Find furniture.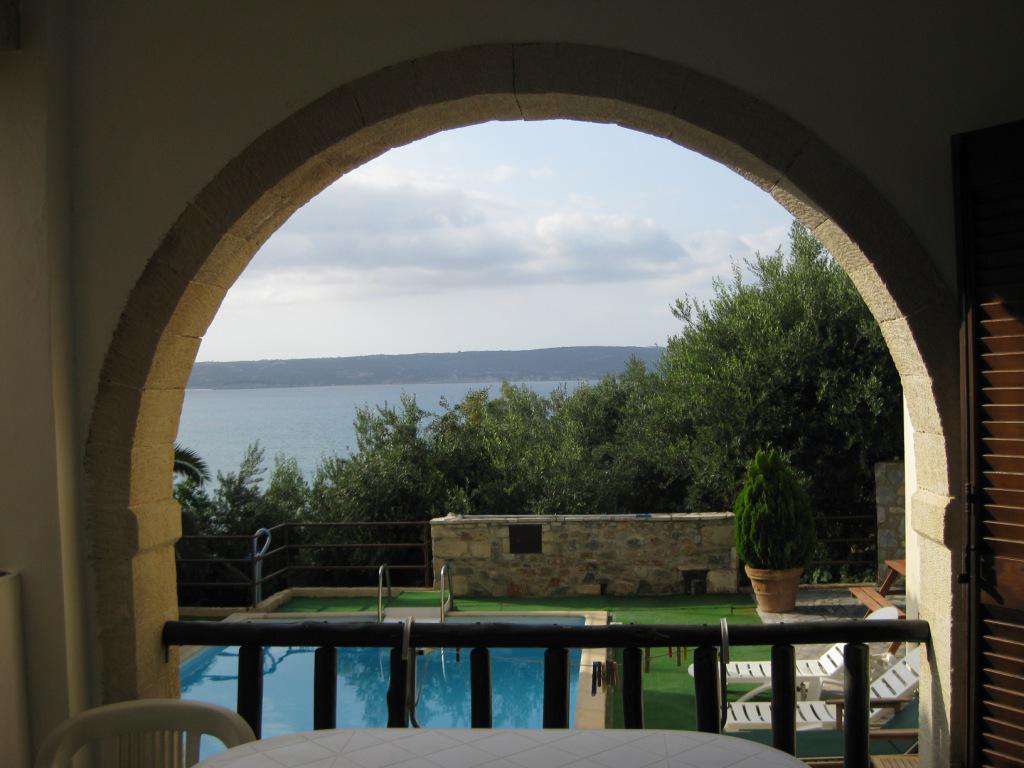
<region>721, 645, 920, 737</region>.
